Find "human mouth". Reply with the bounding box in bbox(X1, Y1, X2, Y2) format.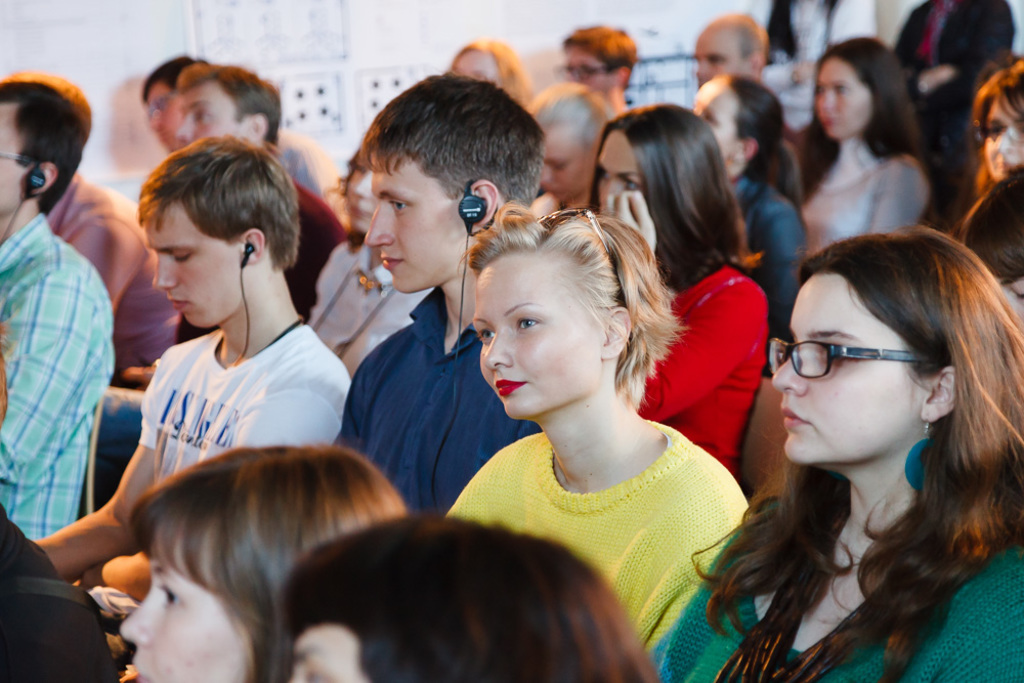
bbox(127, 657, 154, 682).
